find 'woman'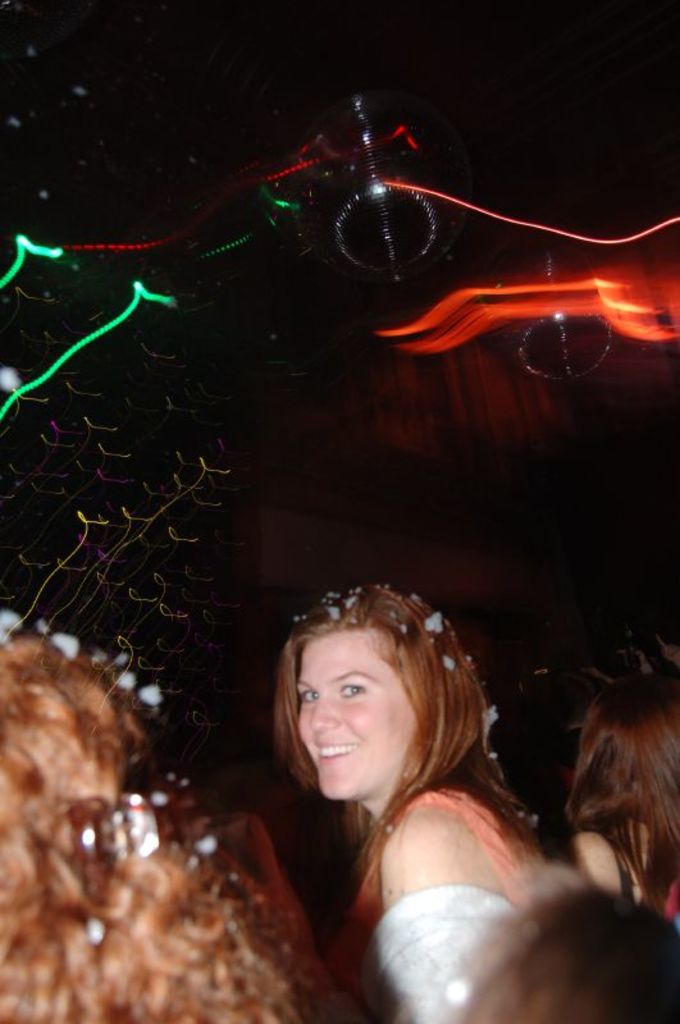
pyautogui.locateOnScreen(558, 634, 679, 928)
